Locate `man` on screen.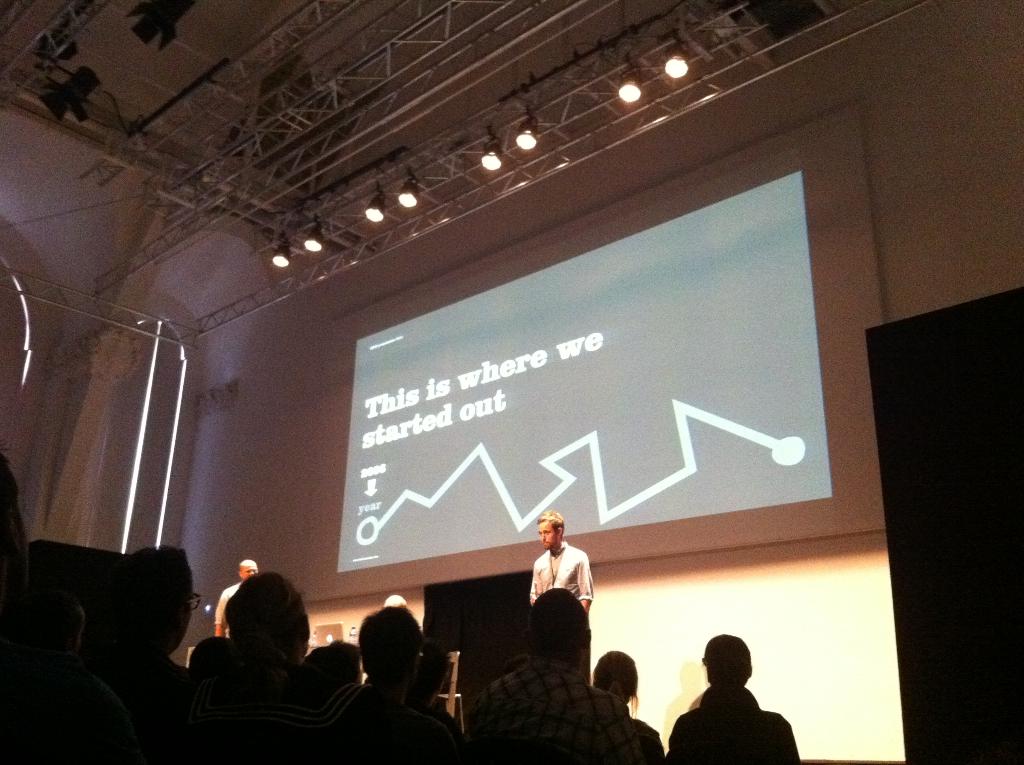
On screen at [left=527, top=508, right=595, bottom=616].
